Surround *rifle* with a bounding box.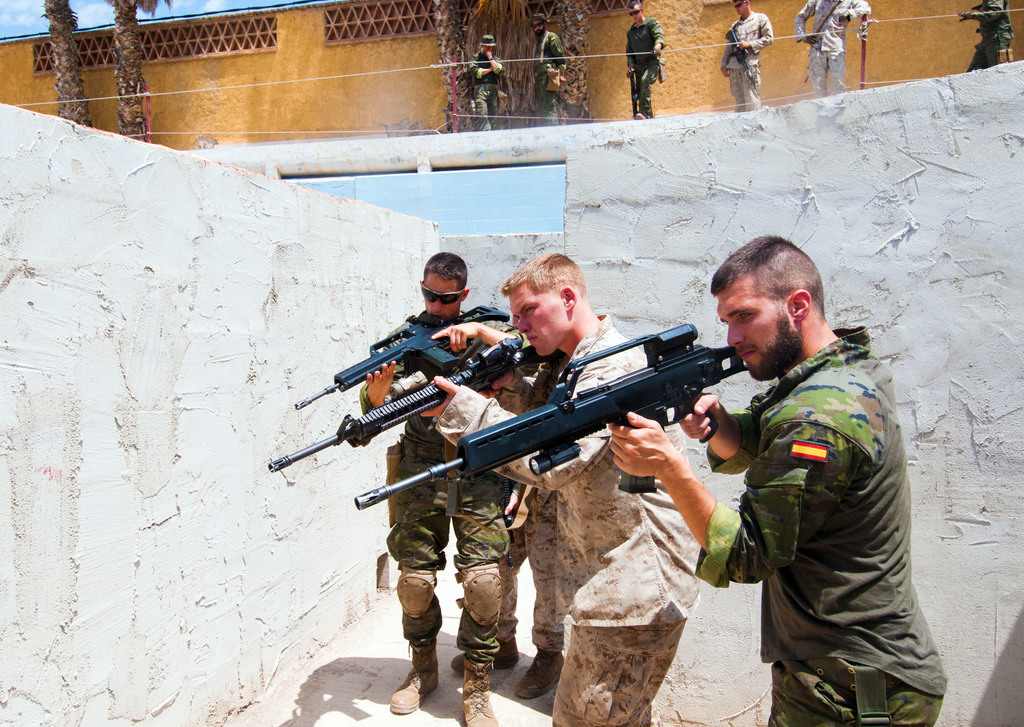
[726, 25, 759, 92].
